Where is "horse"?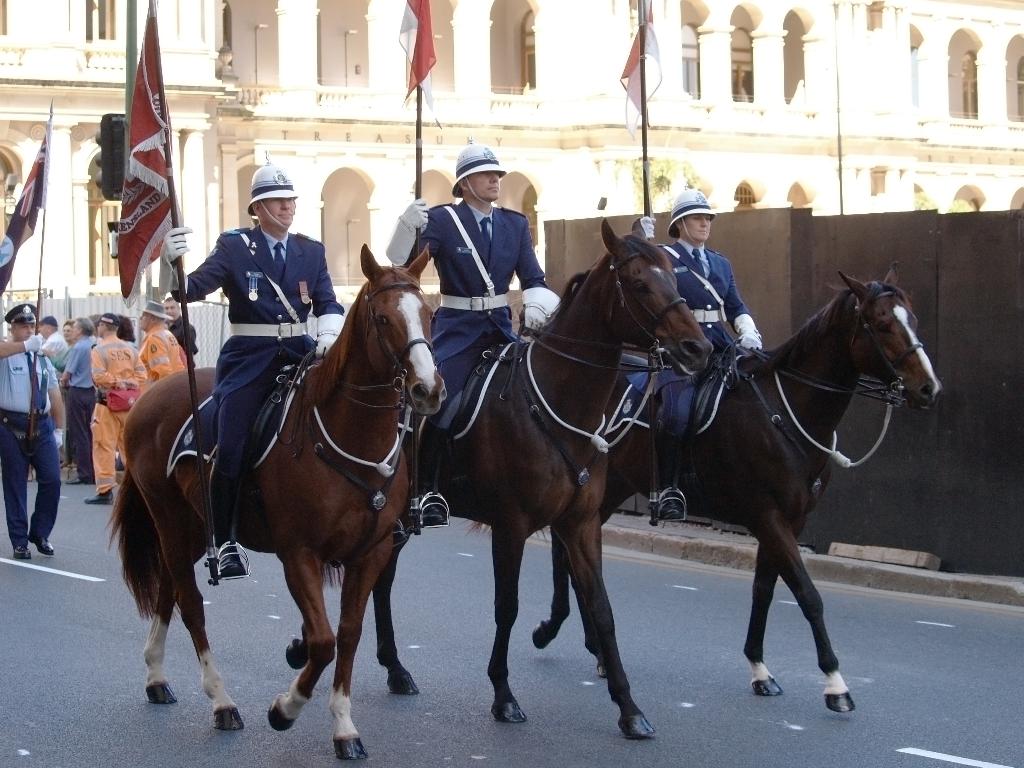
<region>461, 257, 945, 715</region>.
